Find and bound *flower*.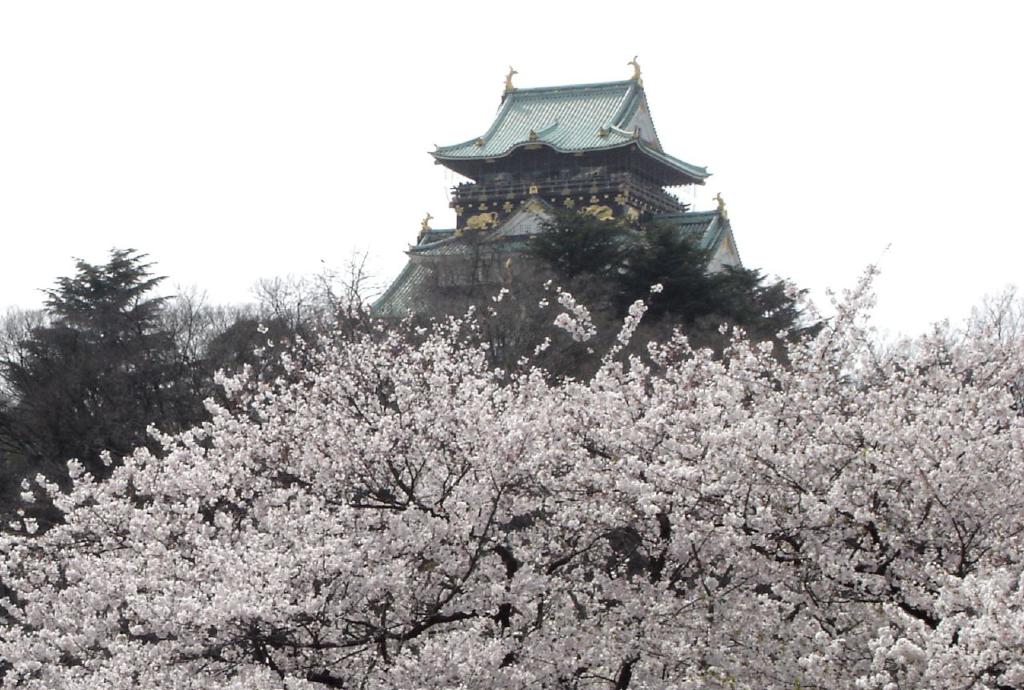
Bound: l=640, t=502, r=659, b=522.
